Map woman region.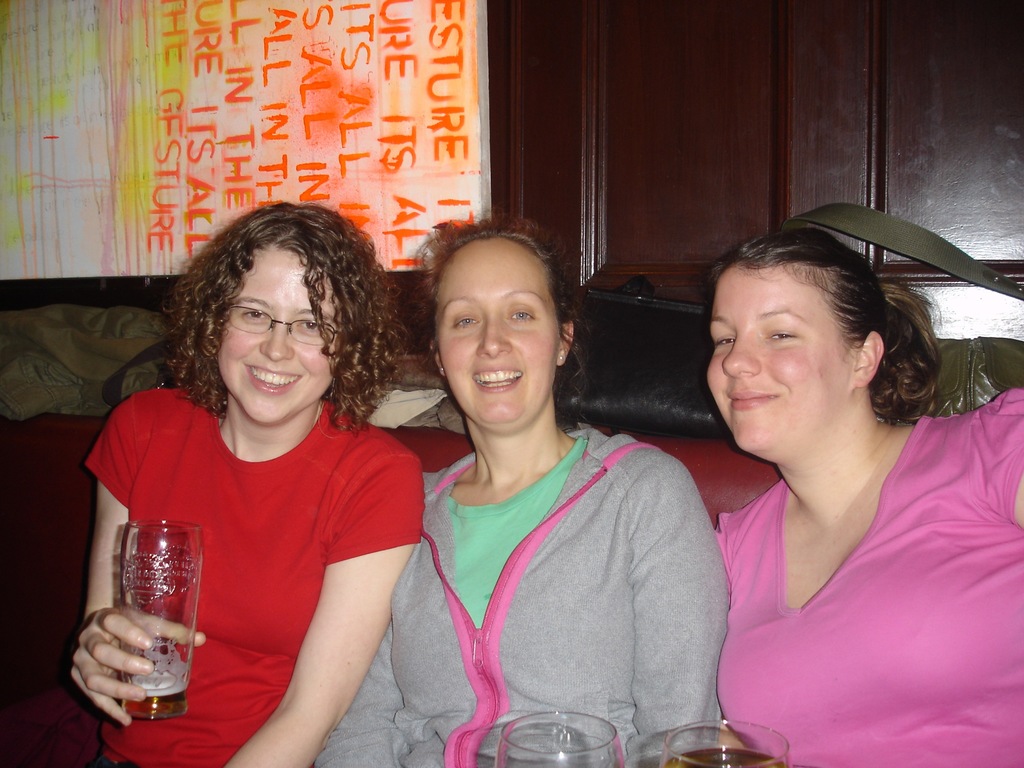
Mapped to region(70, 204, 424, 764).
